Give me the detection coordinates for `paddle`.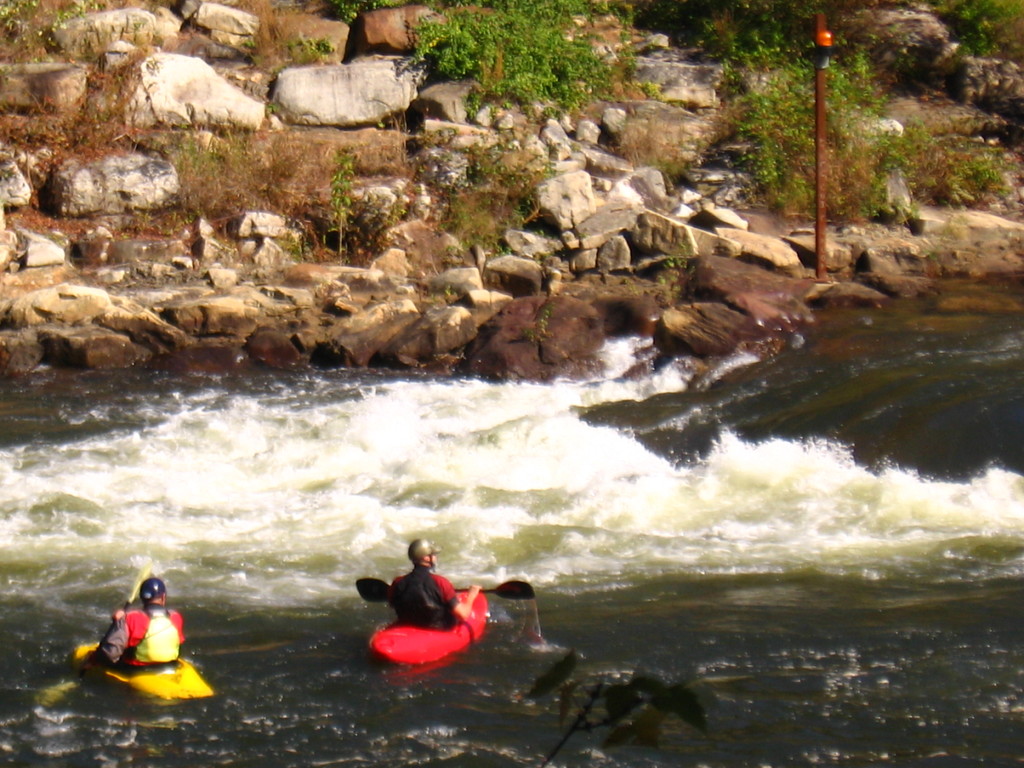
pyautogui.locateOnScreen(355, 579, 538, 603).
